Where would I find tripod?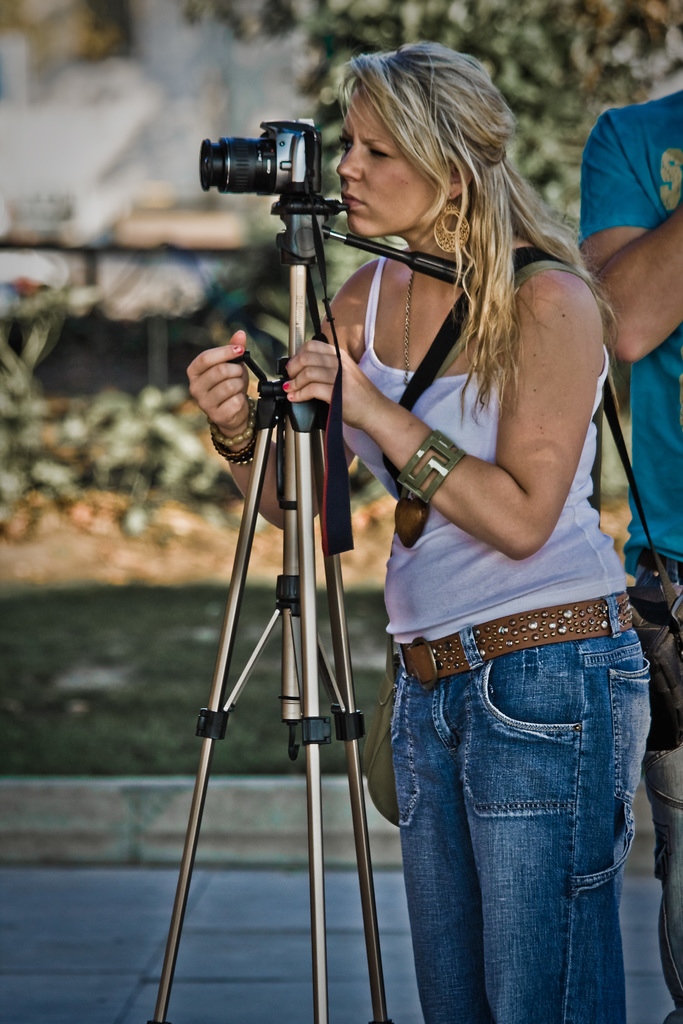
At locate(151, 199, 479, 1023).
